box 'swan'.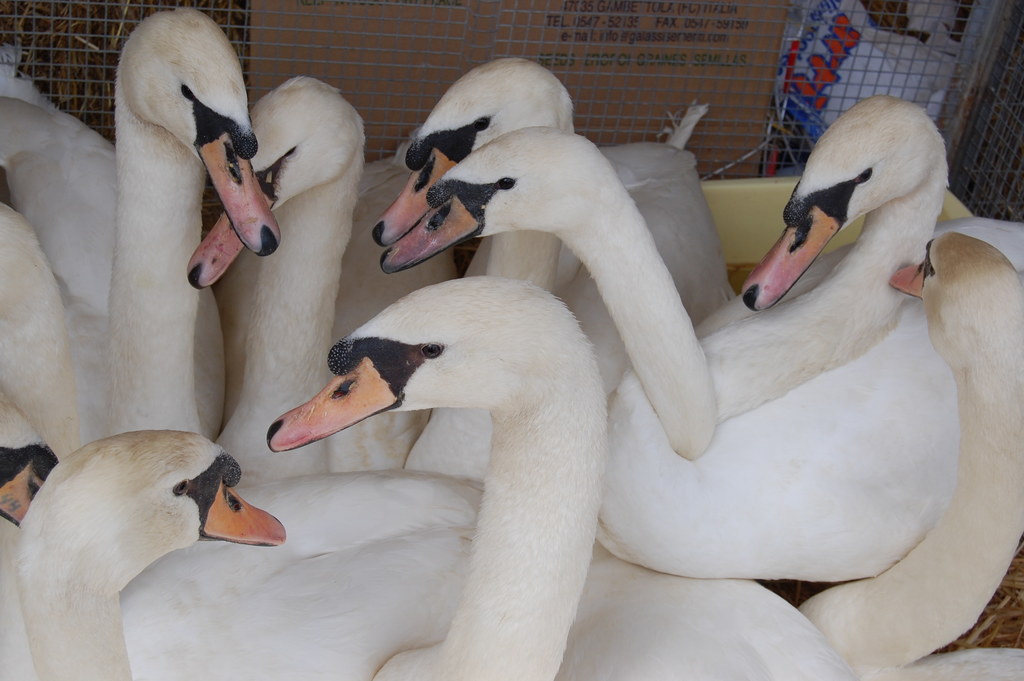
x1=595 y1=96 x2=1023 y2=573.
